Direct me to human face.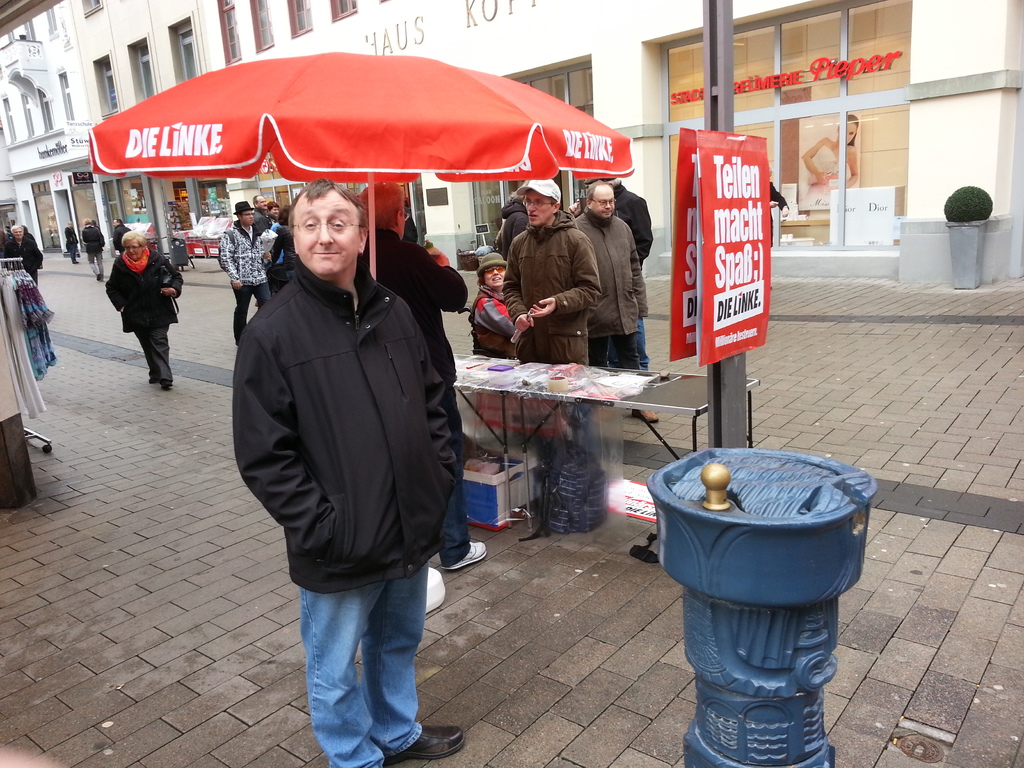
Direction: 401:203:405:239.
